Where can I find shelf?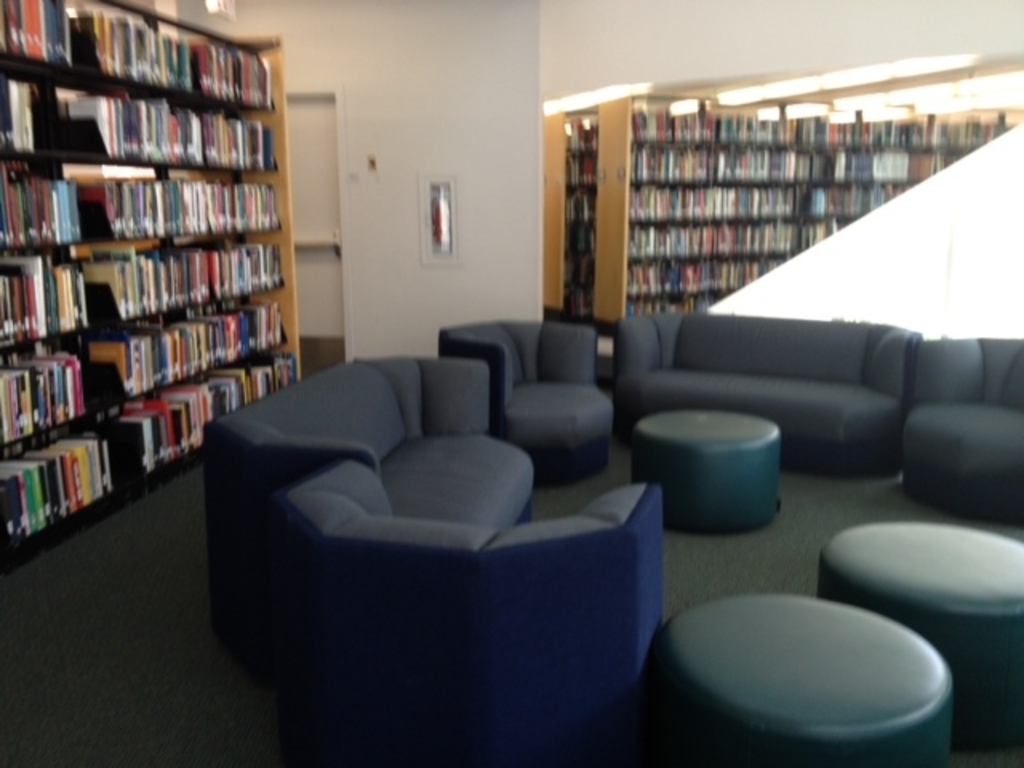
You can find it at 555 72 954 330.
